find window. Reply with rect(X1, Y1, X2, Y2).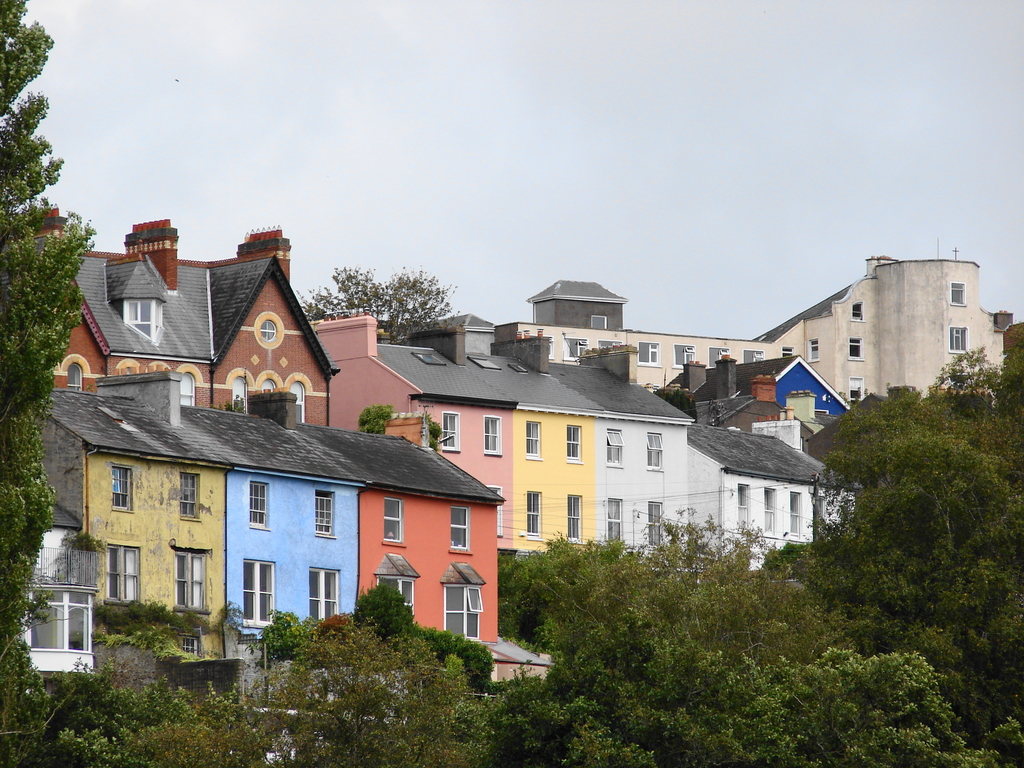
rect(314, 490, 332, 534).
